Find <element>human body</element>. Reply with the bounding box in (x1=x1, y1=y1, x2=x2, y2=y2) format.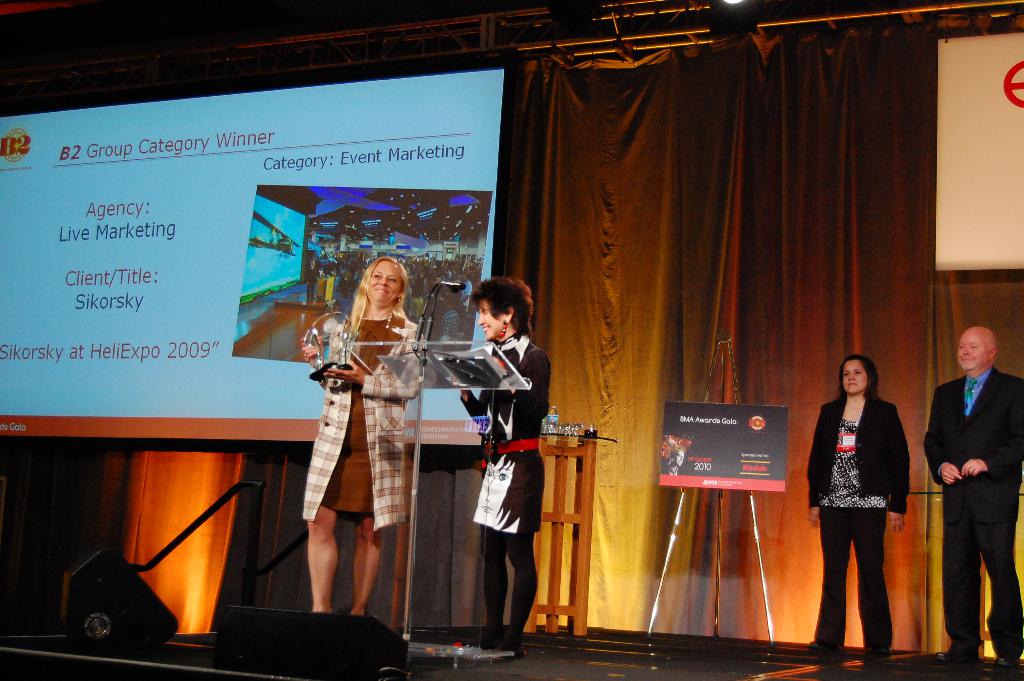
(x1=458, y1=330, x2=552, y2=660).
